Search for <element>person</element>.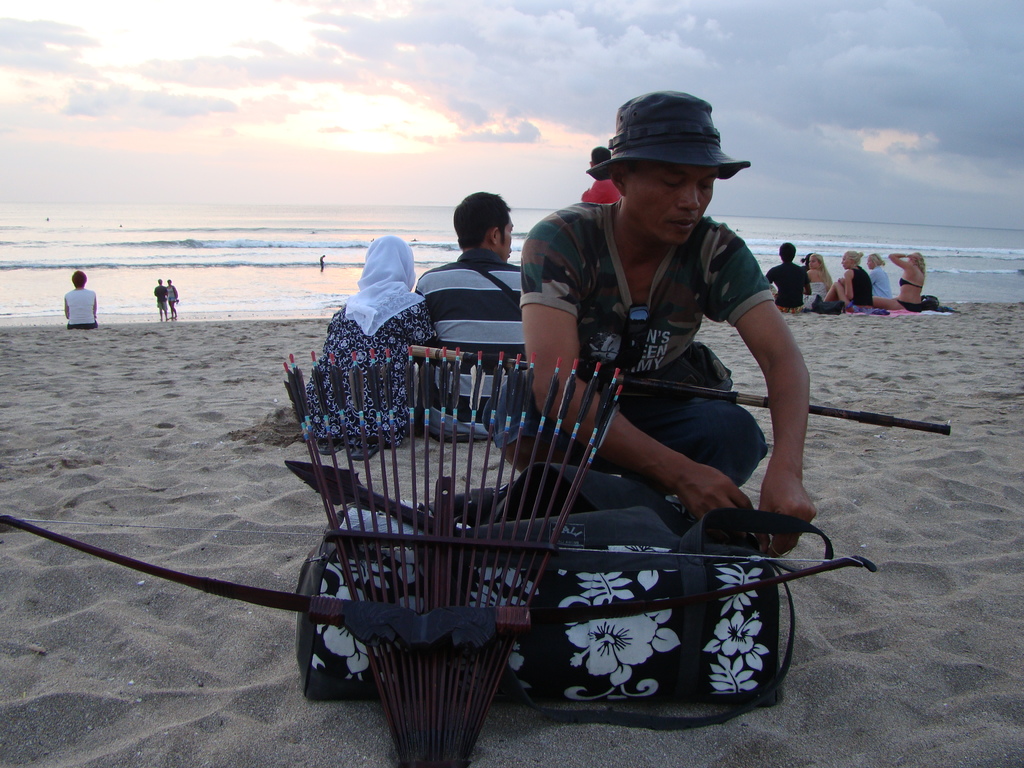
Found at left=803, top=253, right=832, bottom=311.
